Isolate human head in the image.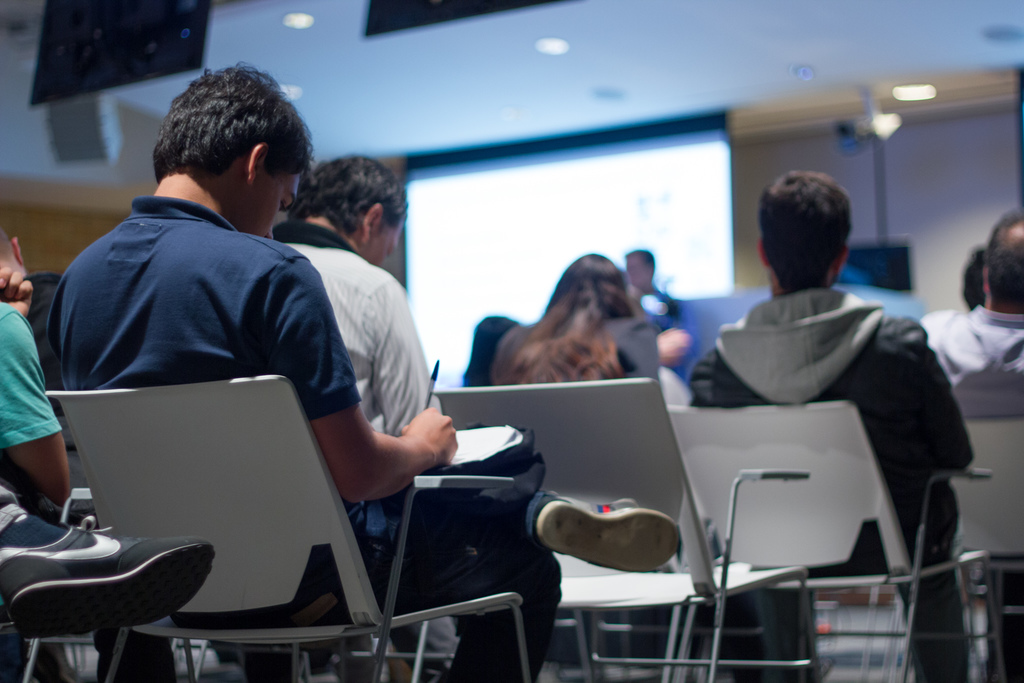
Isolated region: crop(137, 67, 317, 231).
